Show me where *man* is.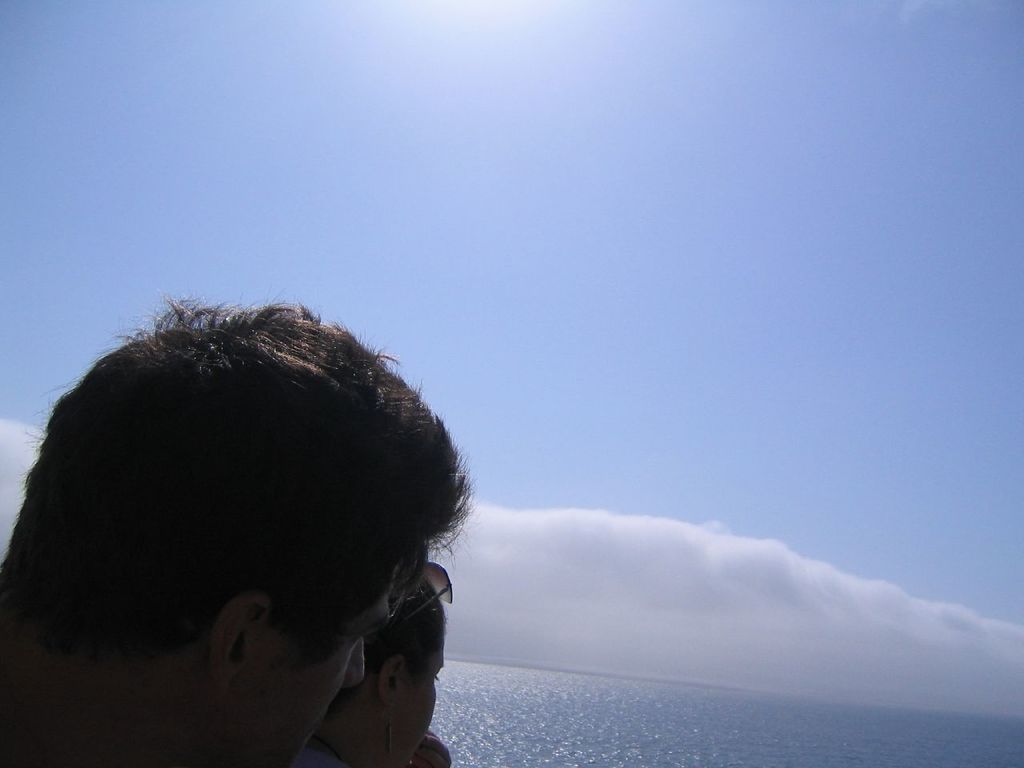
*man* is at rect(319, 566, 464, 767).
